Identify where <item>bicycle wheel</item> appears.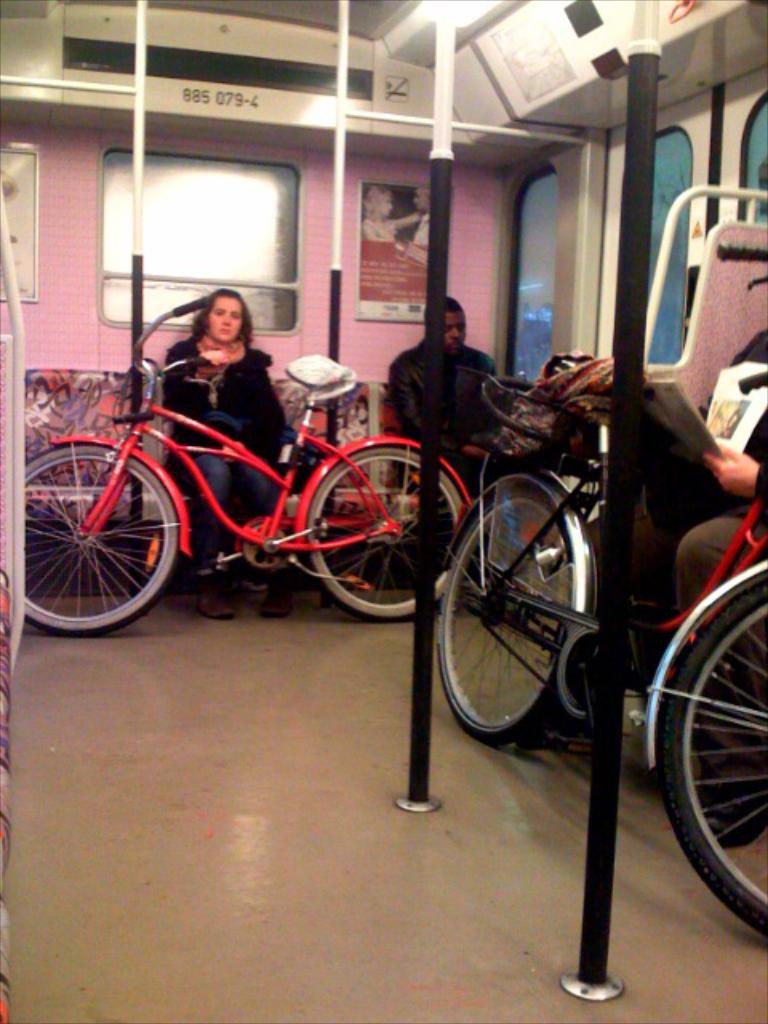
Appears at rect(634, 566, 766, 947).
